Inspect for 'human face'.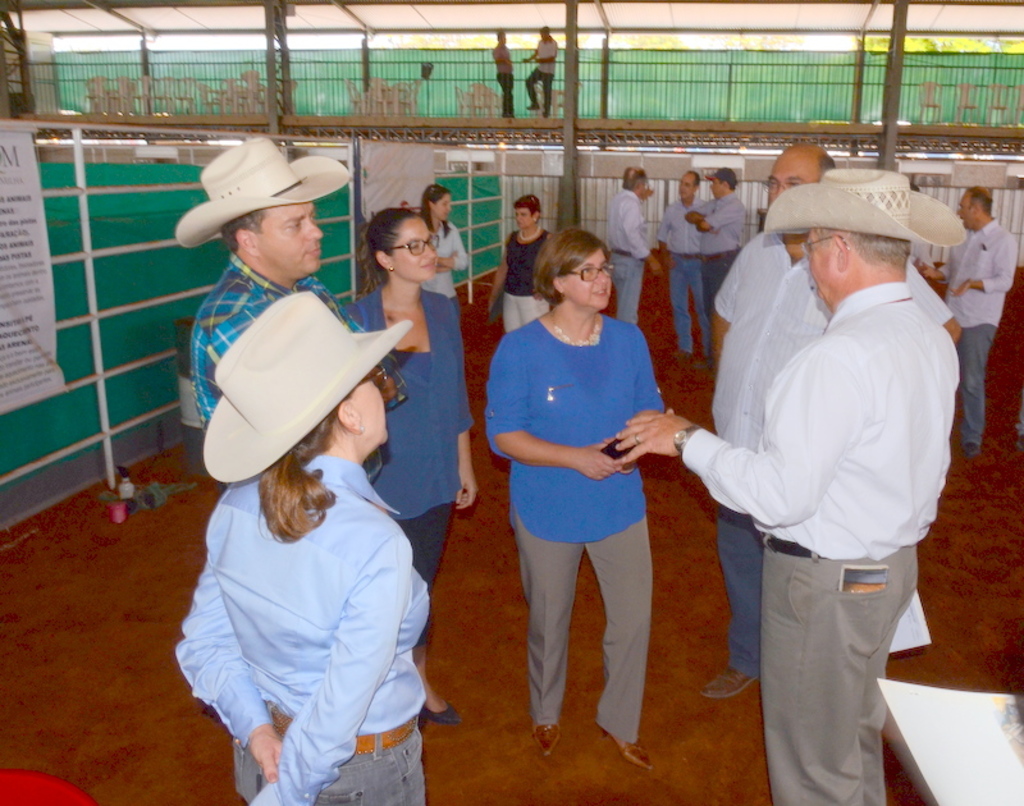
Inspection: l=390, t=220, r=435, b=280.
